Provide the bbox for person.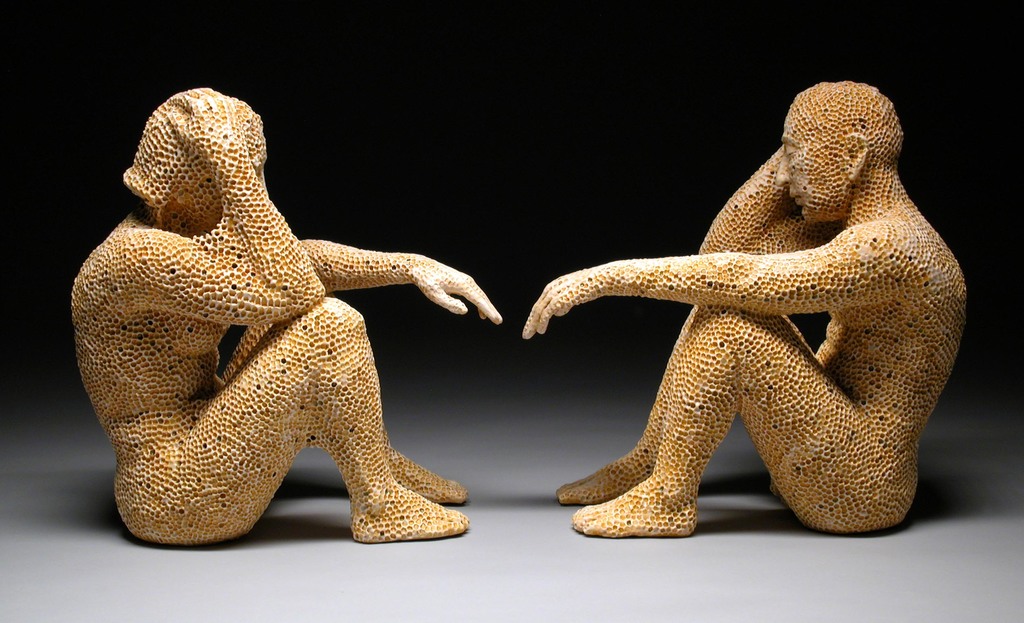
524 76 966 539.
